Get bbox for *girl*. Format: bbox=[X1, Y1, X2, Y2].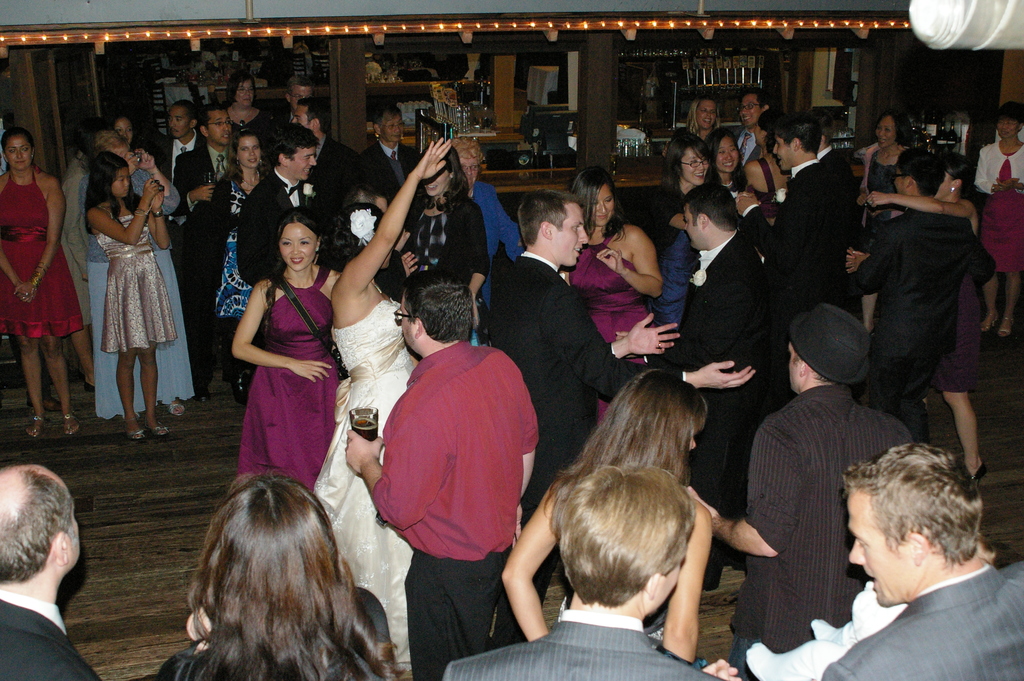
bbox=[397, 146, 497, 344].
